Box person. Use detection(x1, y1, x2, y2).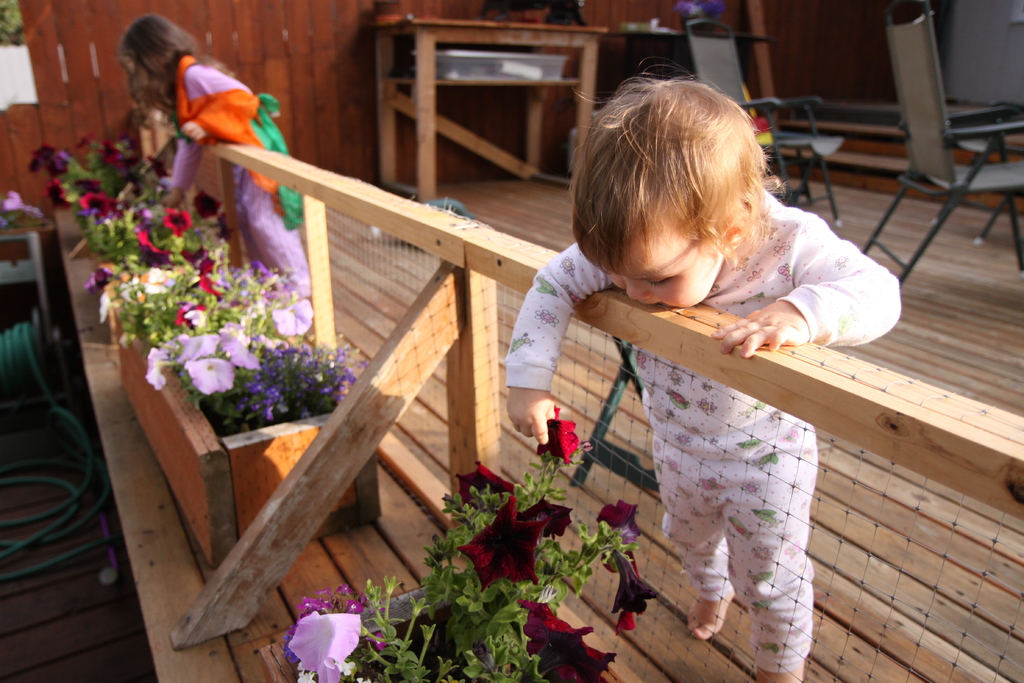
detection(499, 60, 902, 682).
